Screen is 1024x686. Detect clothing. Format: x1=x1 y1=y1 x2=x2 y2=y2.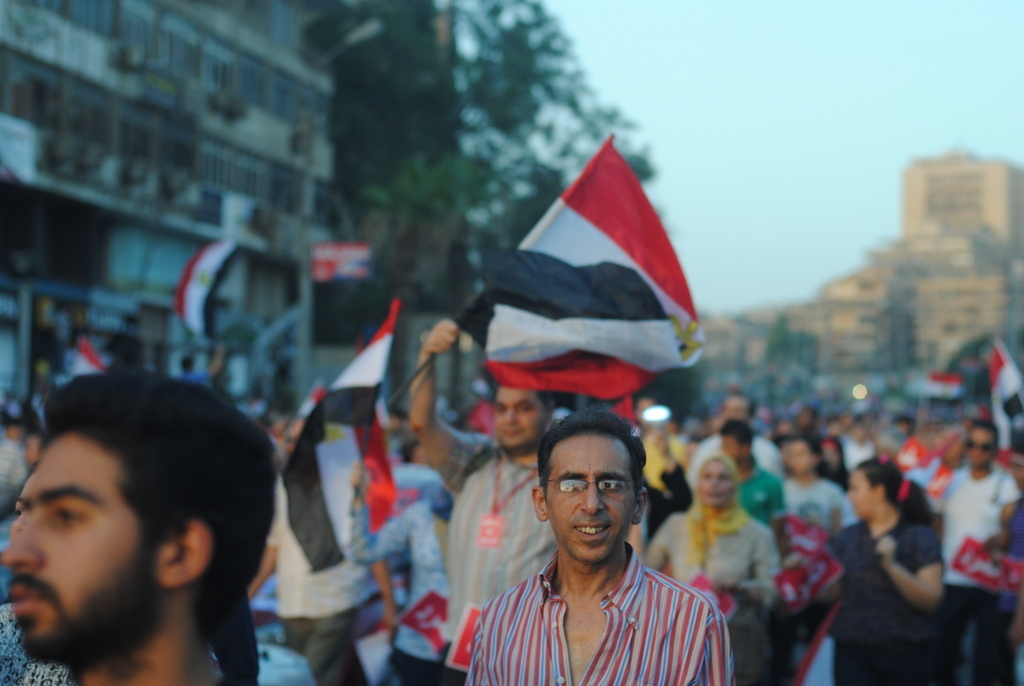
x1=785 y1=473 x2=859 y2=536.
